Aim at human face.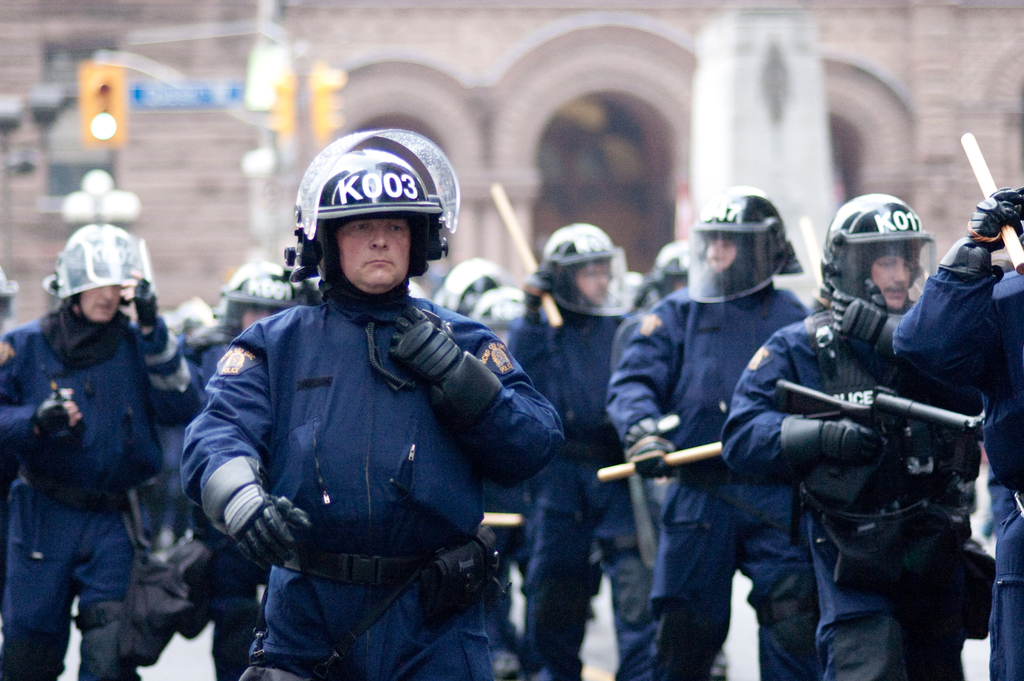
Aimed at crop(80, 286, 119, 324).
